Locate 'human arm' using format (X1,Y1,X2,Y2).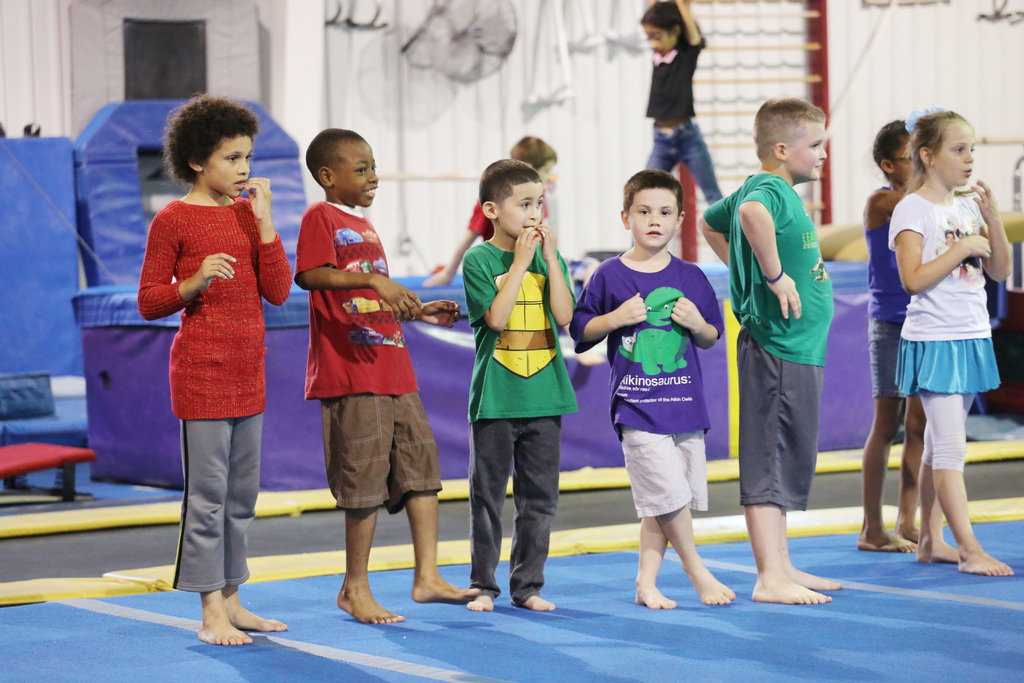
(246,174,291,308).
